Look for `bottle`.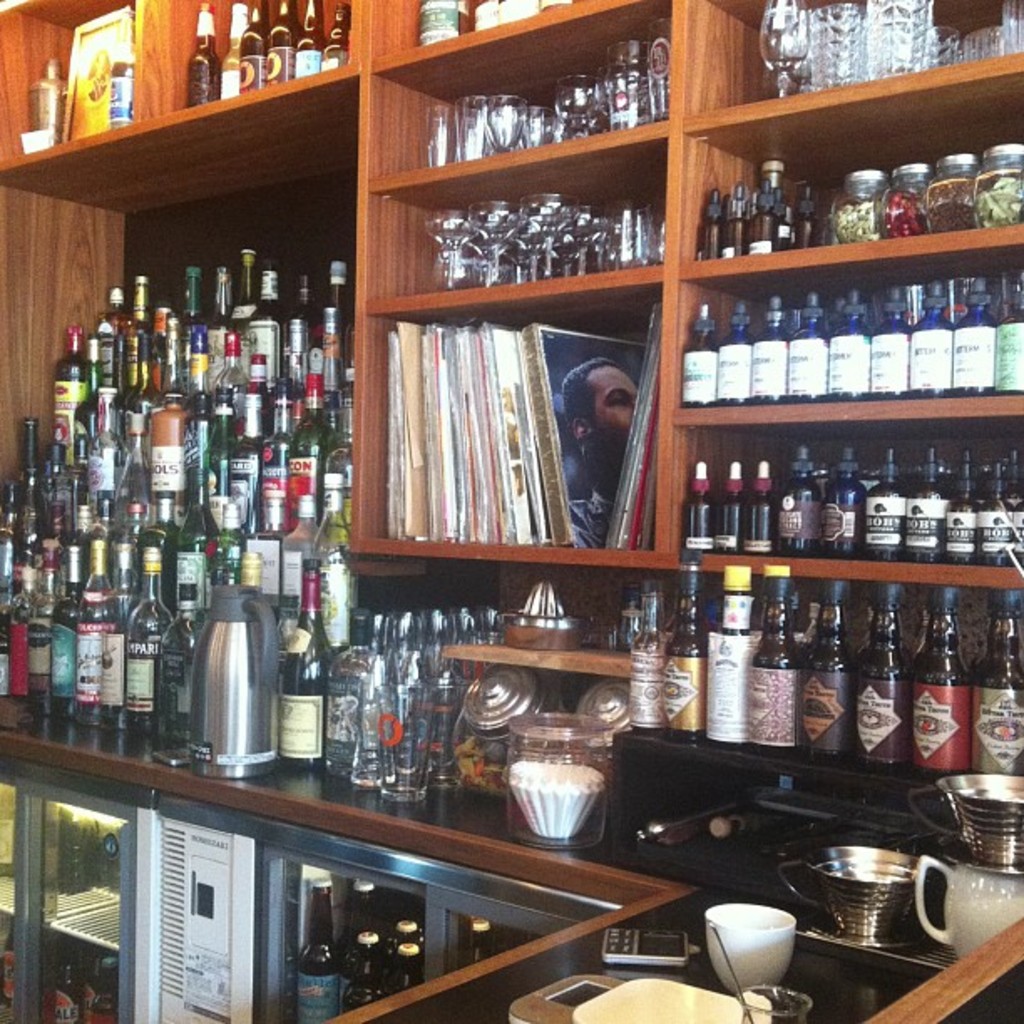
Found: box=[253, 383, 291, 509].
